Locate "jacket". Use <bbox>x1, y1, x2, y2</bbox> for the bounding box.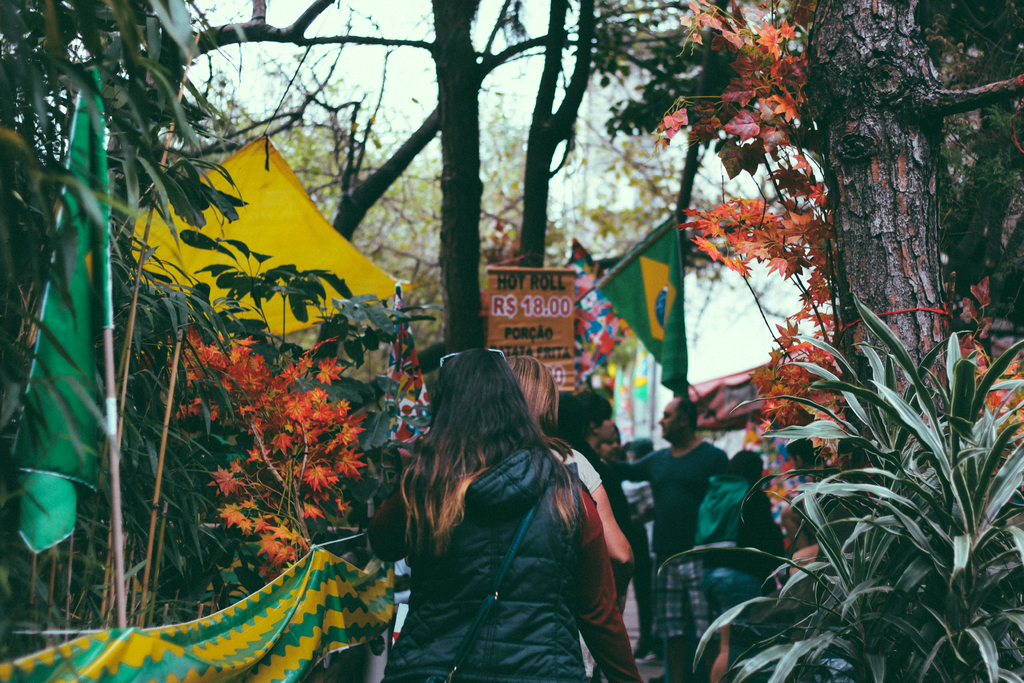
<bbox>381, 399, 605, 670</bbox>.
